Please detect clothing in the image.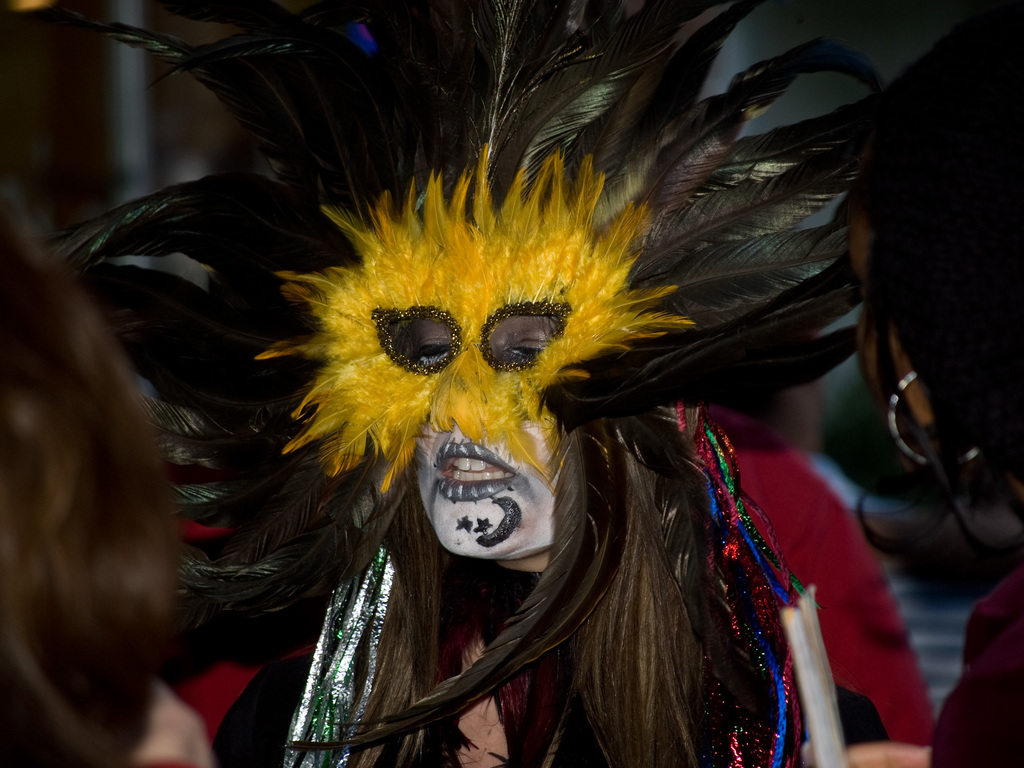
929,564,1023,767.
